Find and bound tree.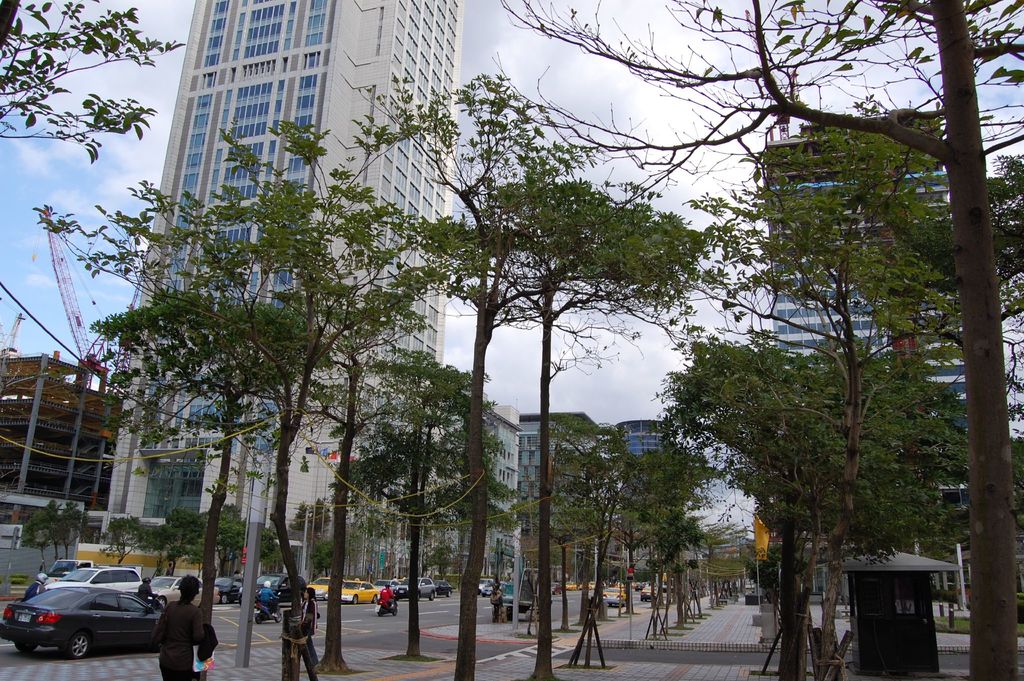
Bound: (513,484,600,643).
